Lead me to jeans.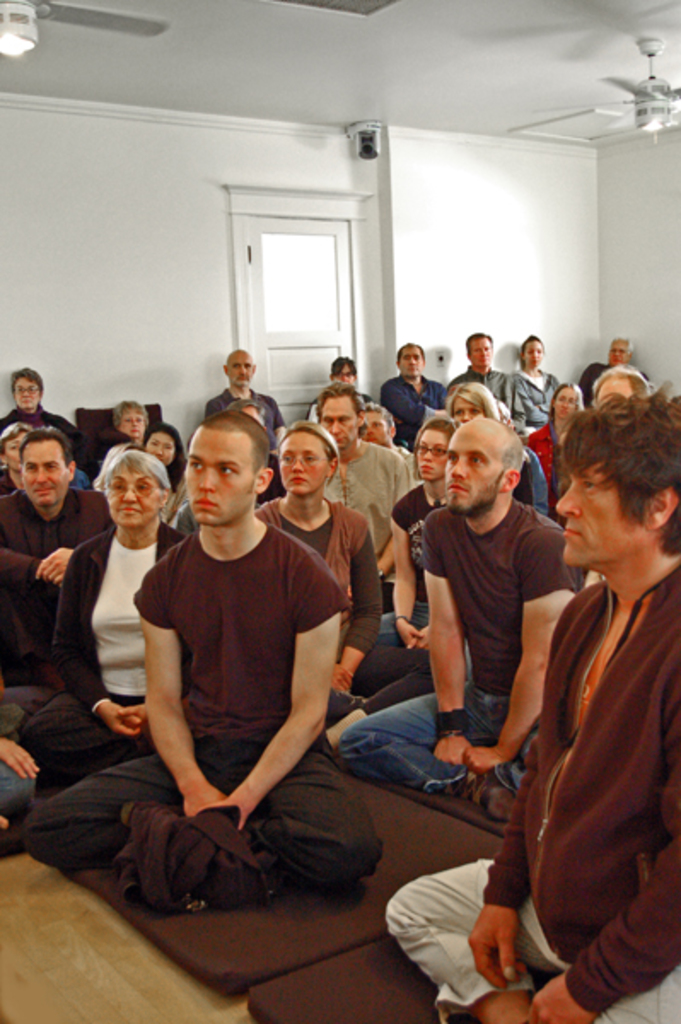
Lead to x1=336, y1=684, x2=534, y2=795.
